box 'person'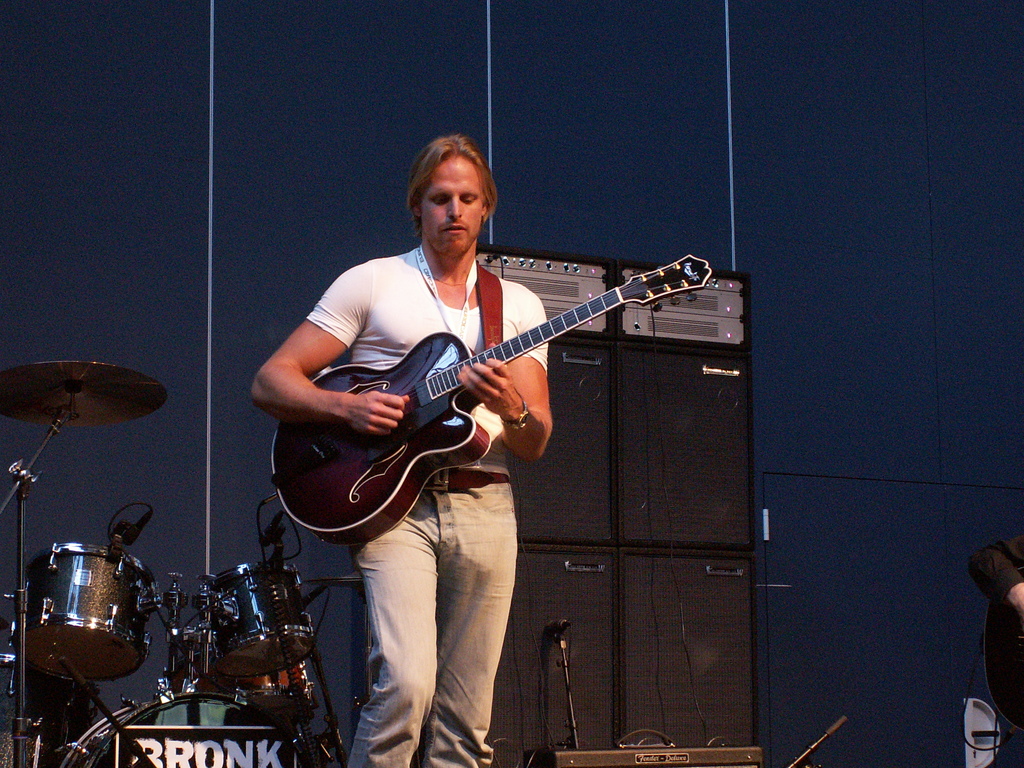
locate(973, 529, 1023, 741)
